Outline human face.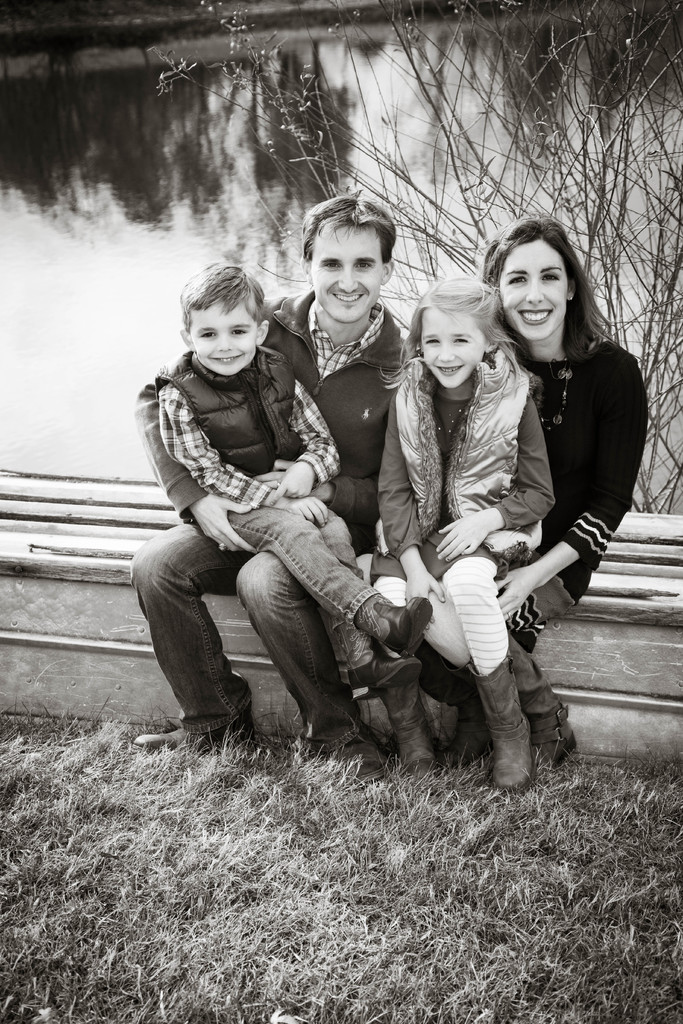
Outline: (x1=501, y1=243, x2=573, y2=344).
